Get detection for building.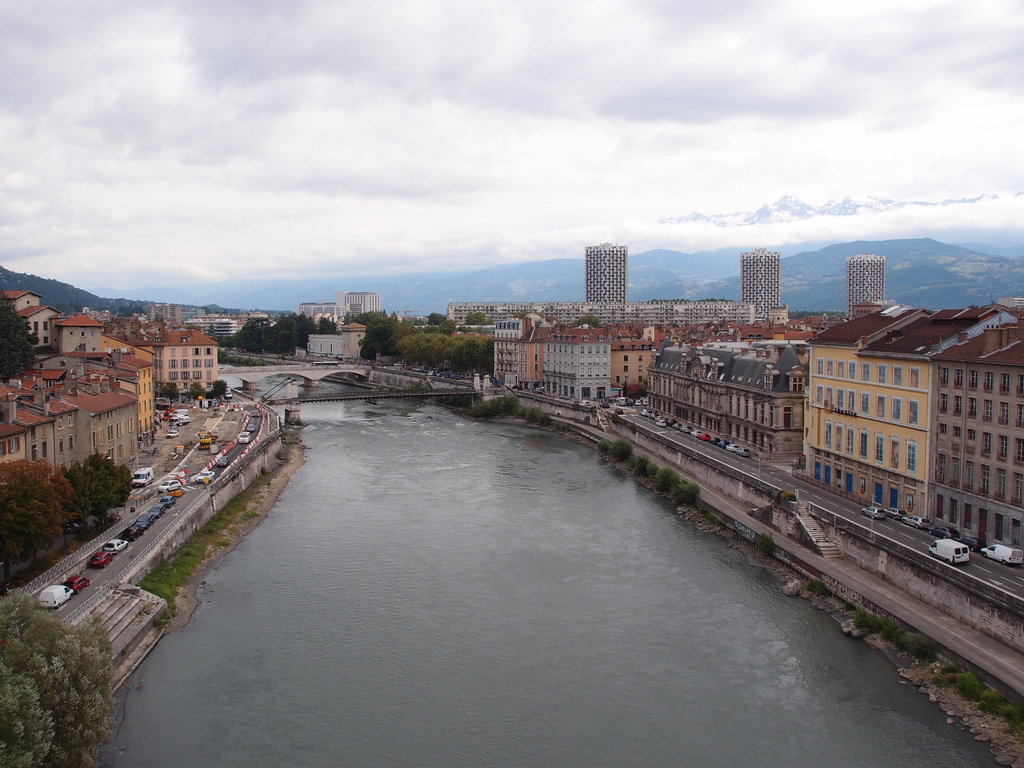
Detection: pyautogui.locateOnScreen(147, 326, 218, 410).
